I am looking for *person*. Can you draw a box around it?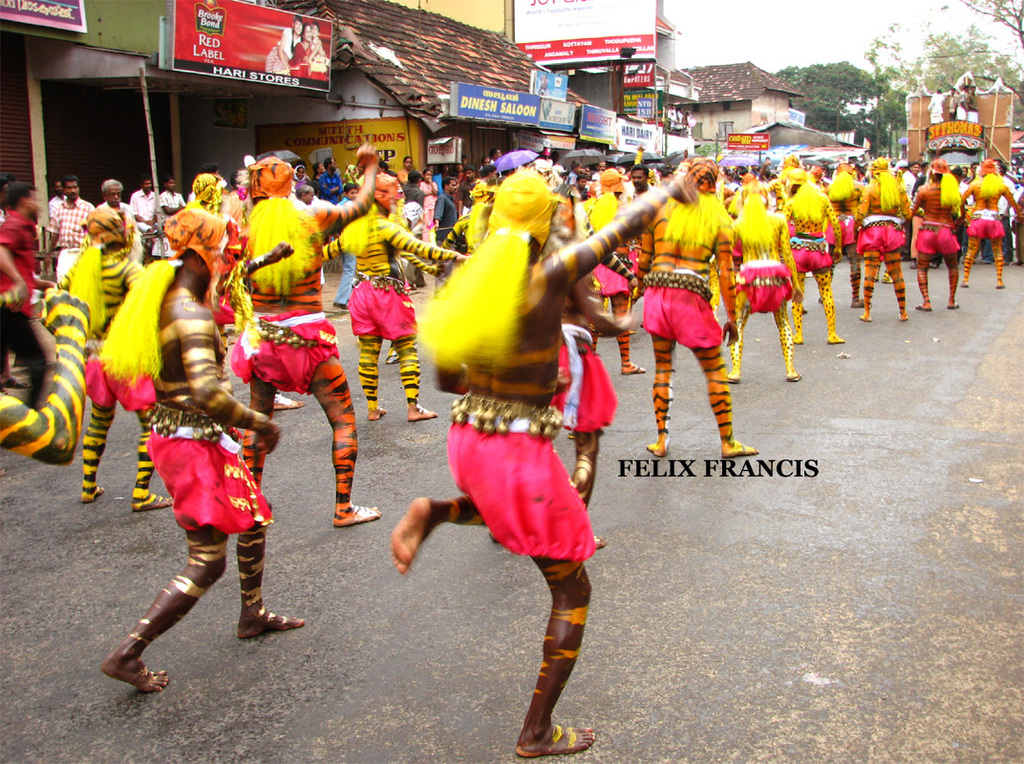
Sure, the bounding box is [left=126, top=175, right=166, bottom=261].
